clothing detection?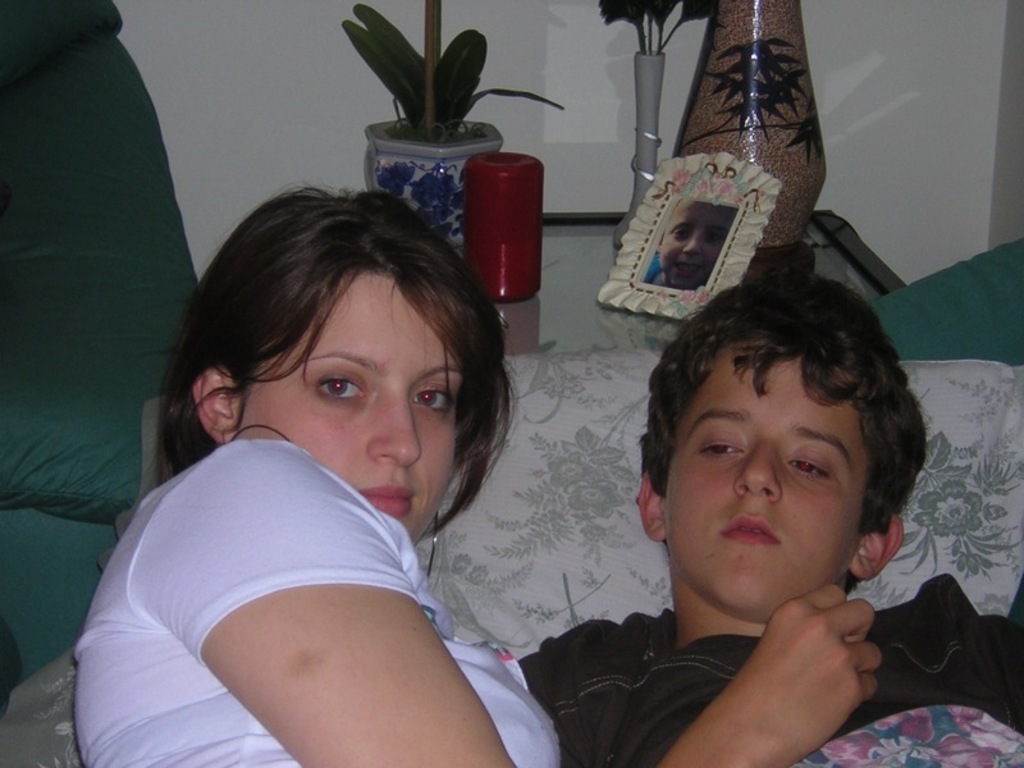
select_region(644, 255, 666, 289)
